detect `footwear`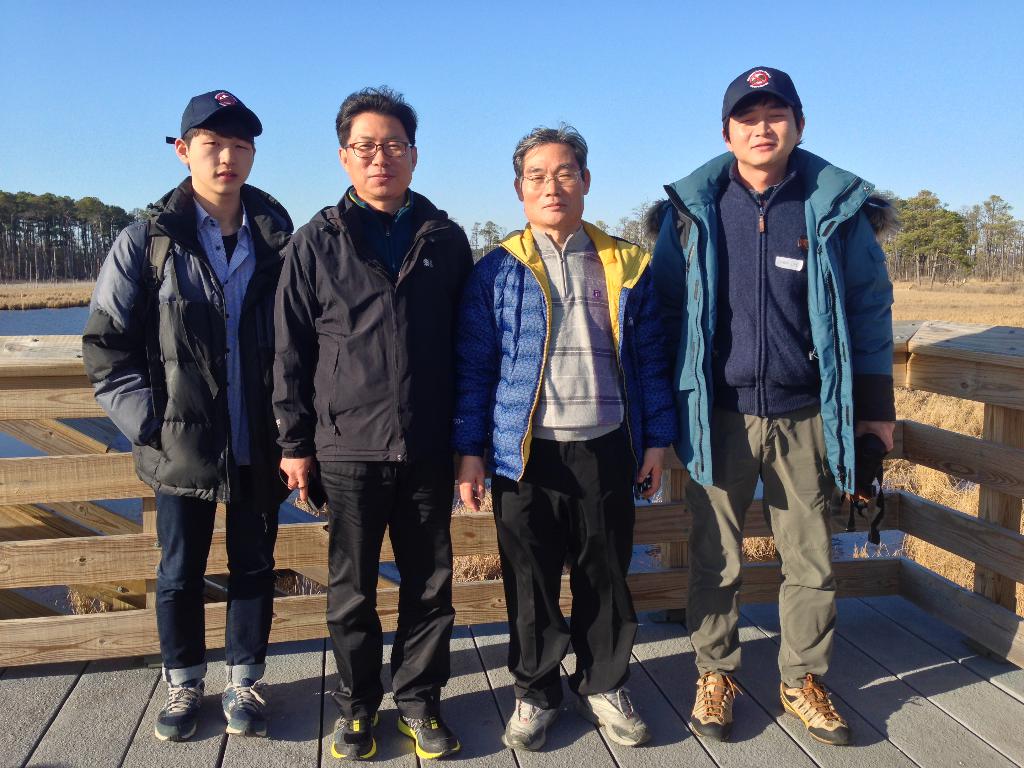
x1=214 y1=678 x2=275 y2=739
